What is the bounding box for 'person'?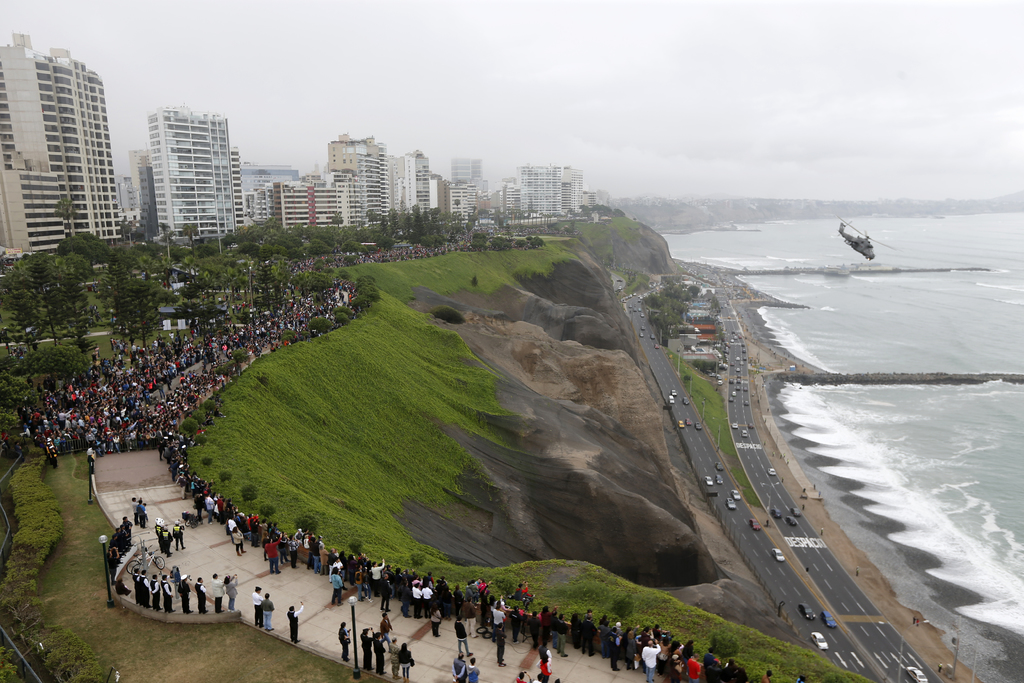
pyautogui.locateOnScreen(190, 572, 209, 616).
